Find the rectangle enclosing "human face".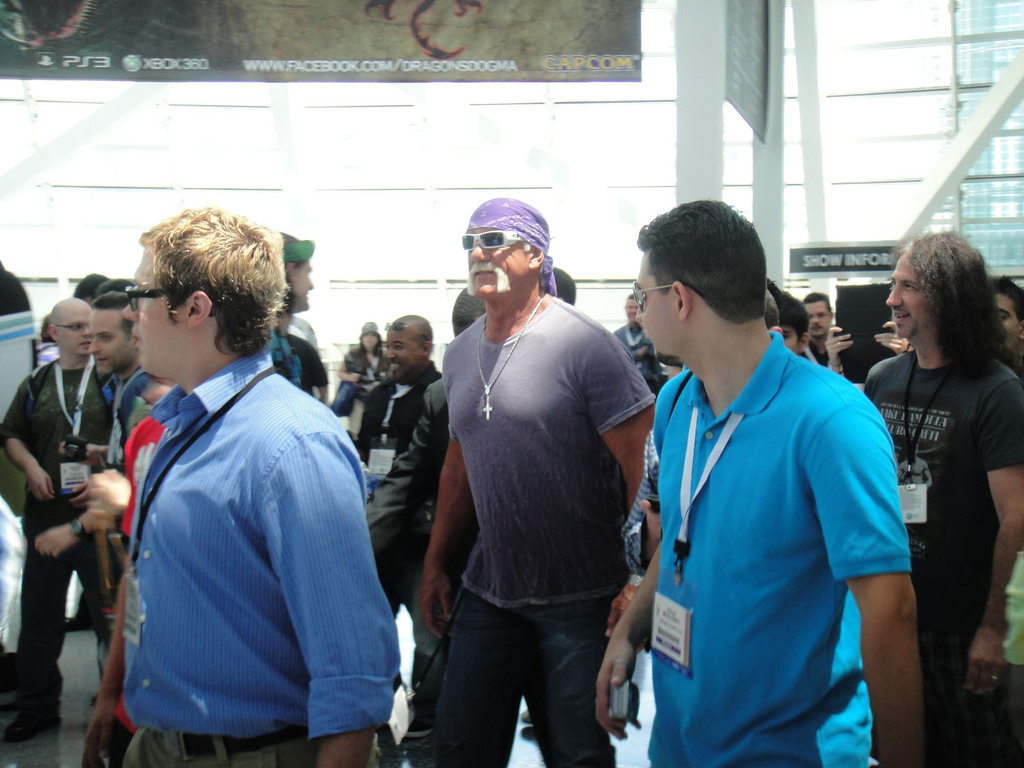
383:332:415:374.
